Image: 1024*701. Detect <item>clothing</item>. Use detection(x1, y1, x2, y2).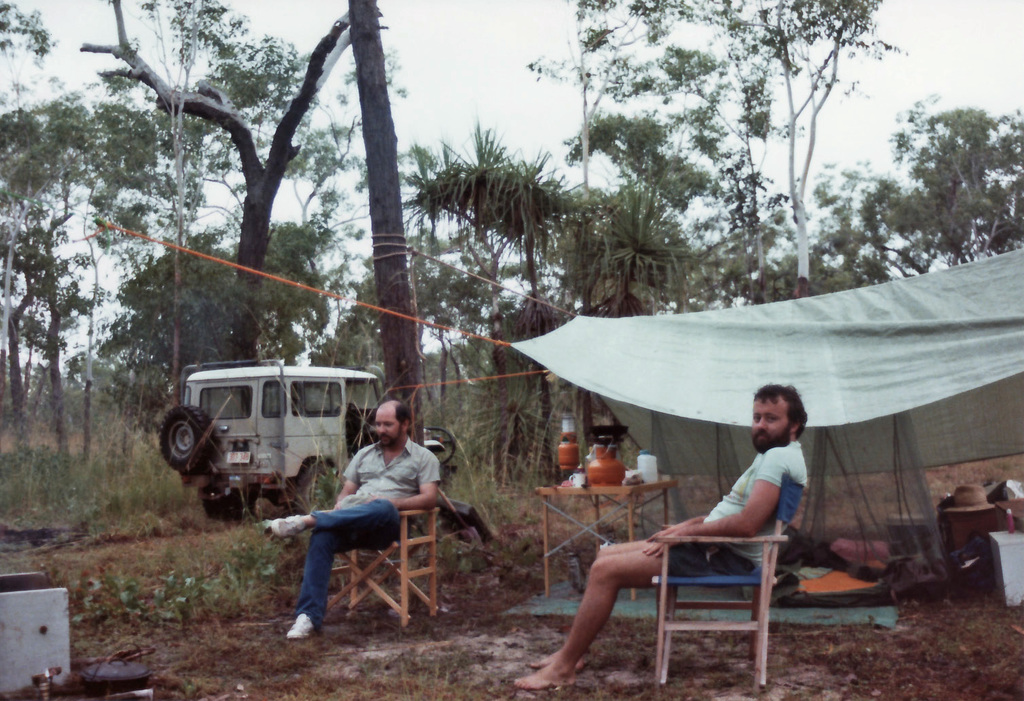
detection(272, 451, 441, 630).
